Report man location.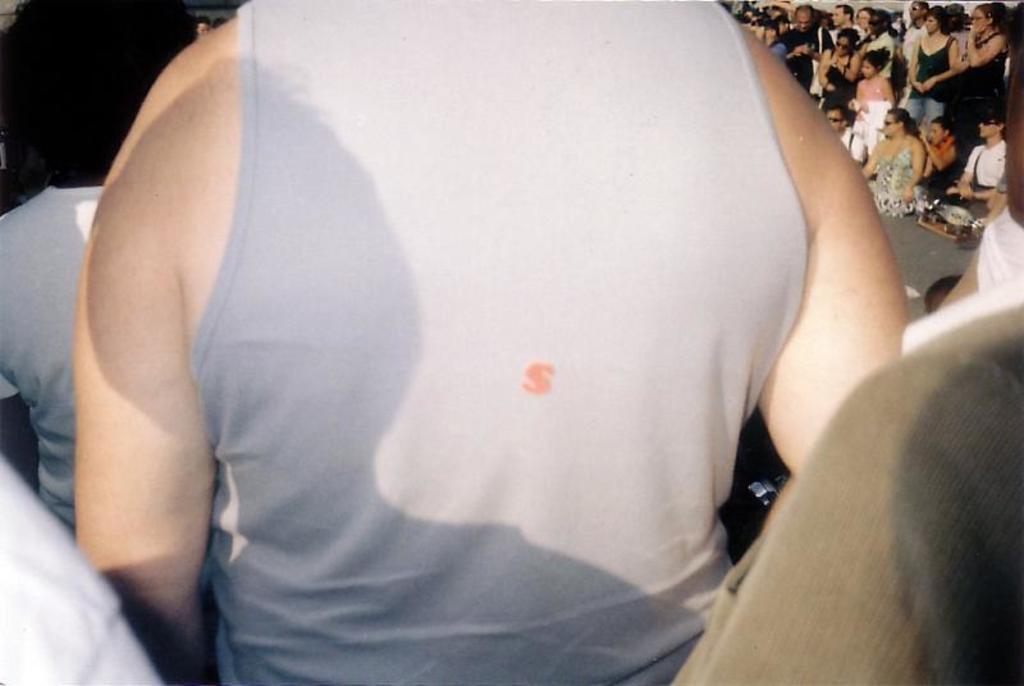
Report: 937:106:1009:218.
